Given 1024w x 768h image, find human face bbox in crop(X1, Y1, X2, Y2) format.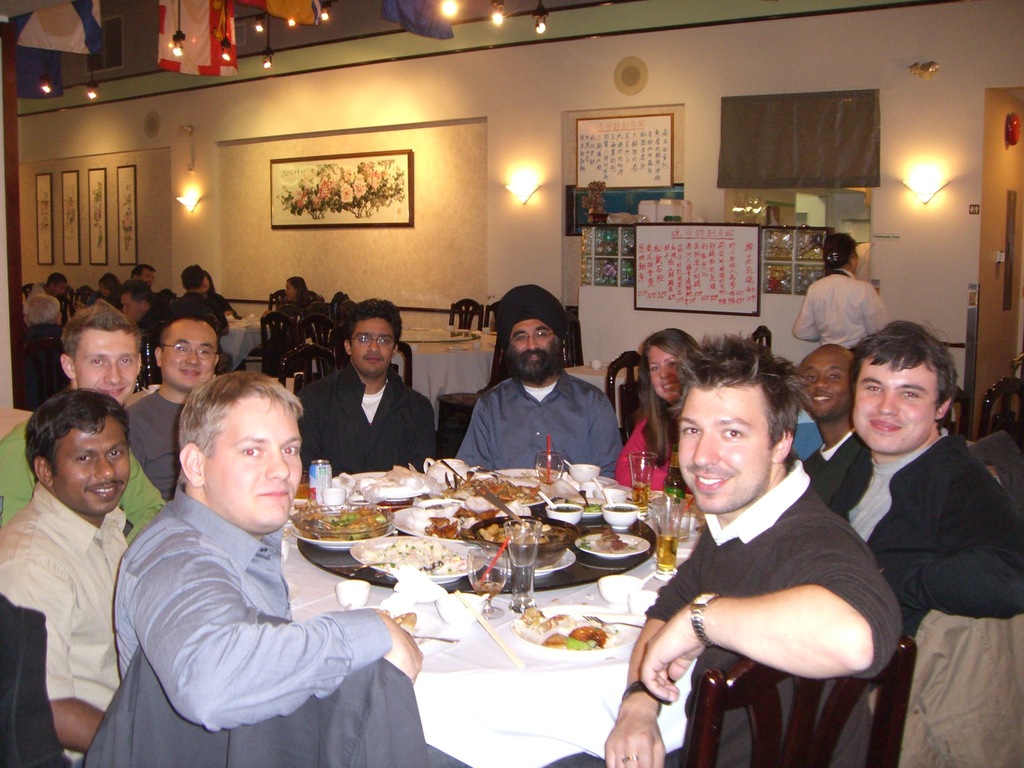
crop(510, 319, 557, 363).
